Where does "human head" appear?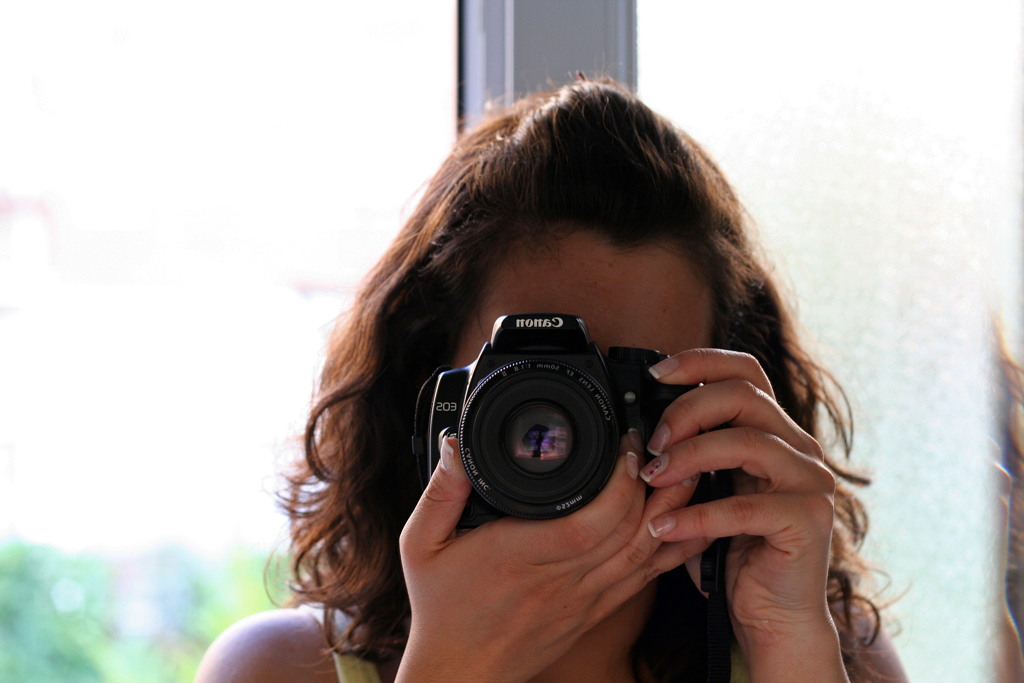
Appears at pyautogui.locateOnScreen(336, 114, 808, 419).
